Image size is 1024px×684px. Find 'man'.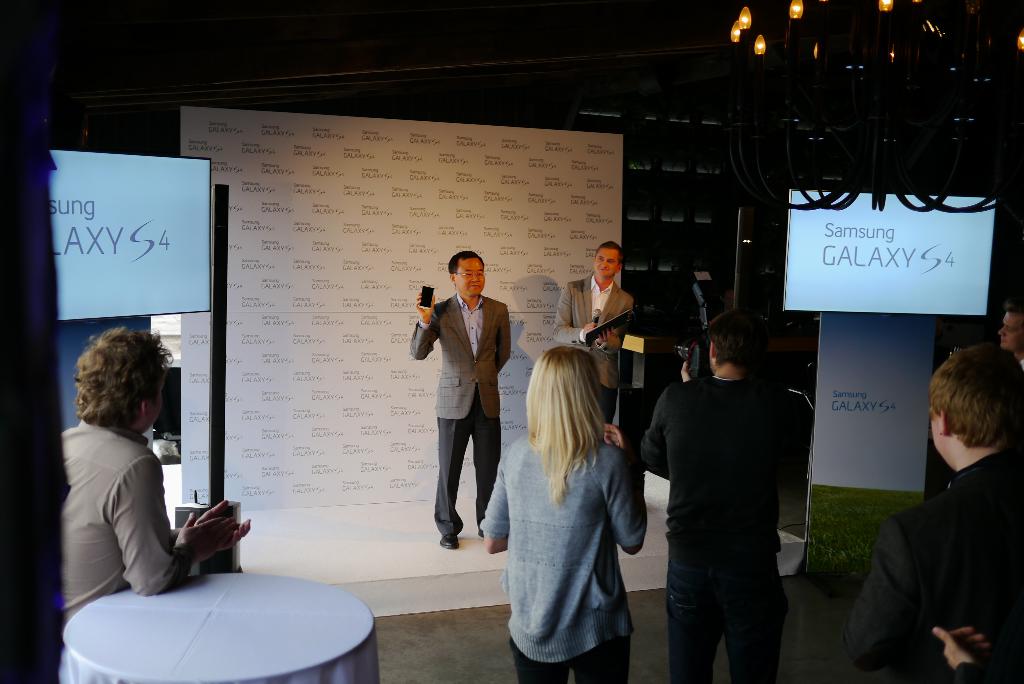
[x1=549, y1=240, x2=635, y2=423].
